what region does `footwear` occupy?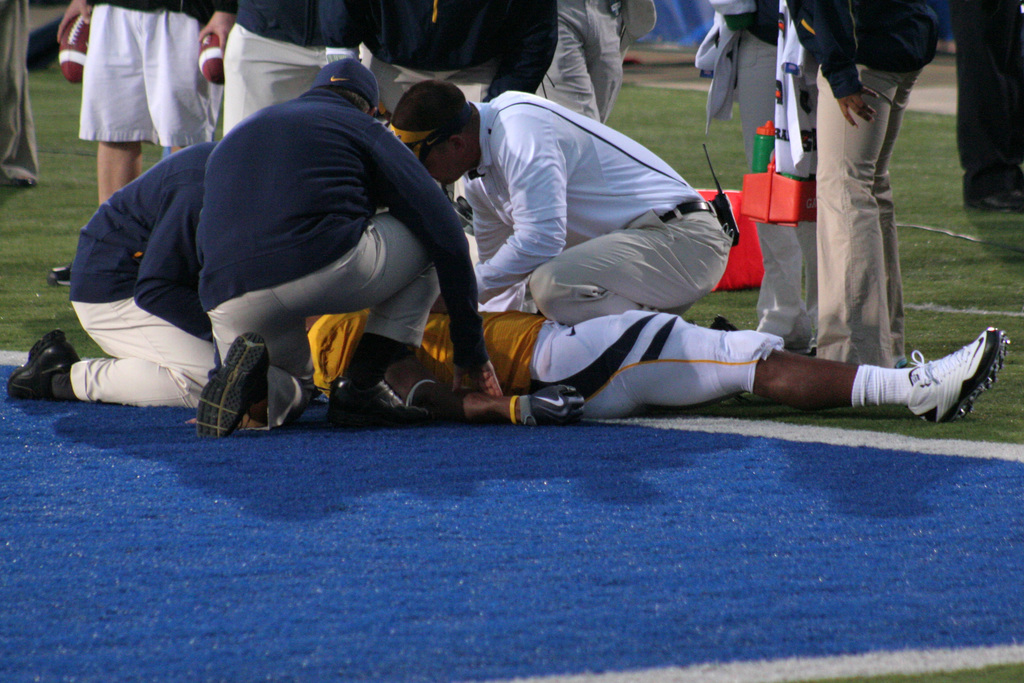
961,171,1023,211.
